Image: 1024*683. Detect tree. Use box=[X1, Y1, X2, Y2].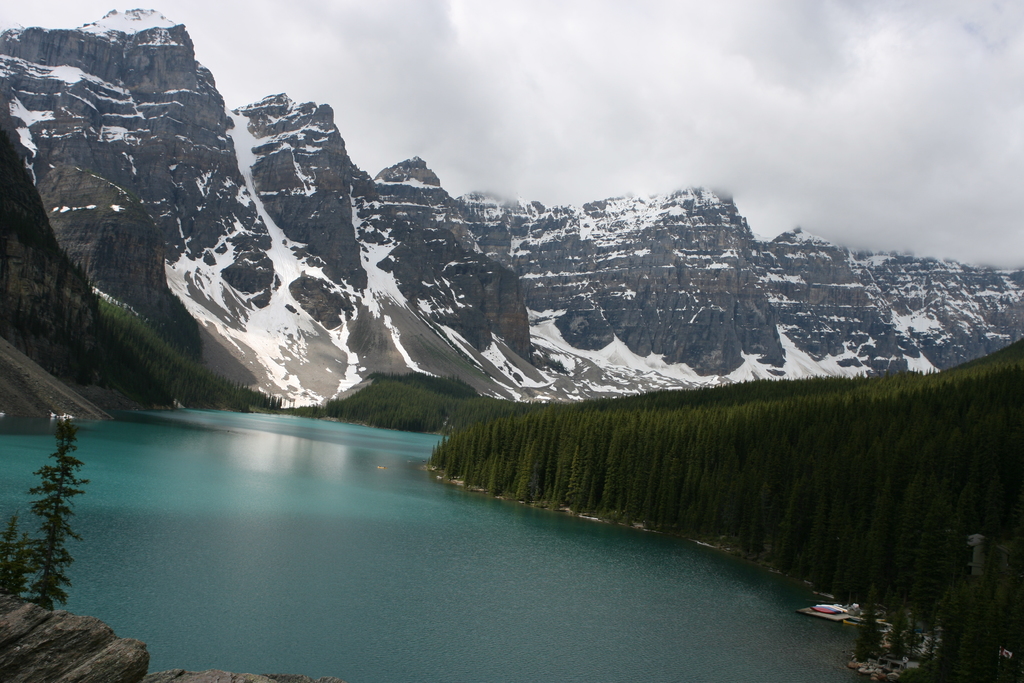
box=[434, 345, 1023, 682].
